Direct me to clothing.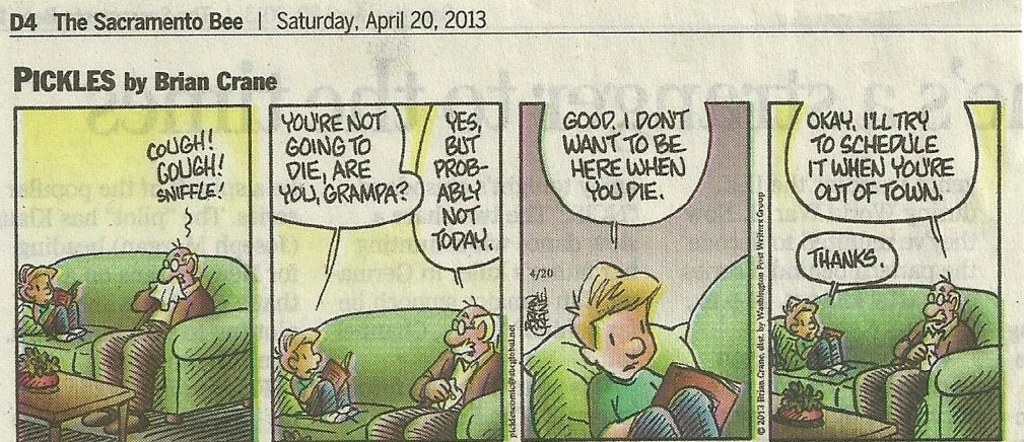
Direction: crop(590, 371, 666, 434).
